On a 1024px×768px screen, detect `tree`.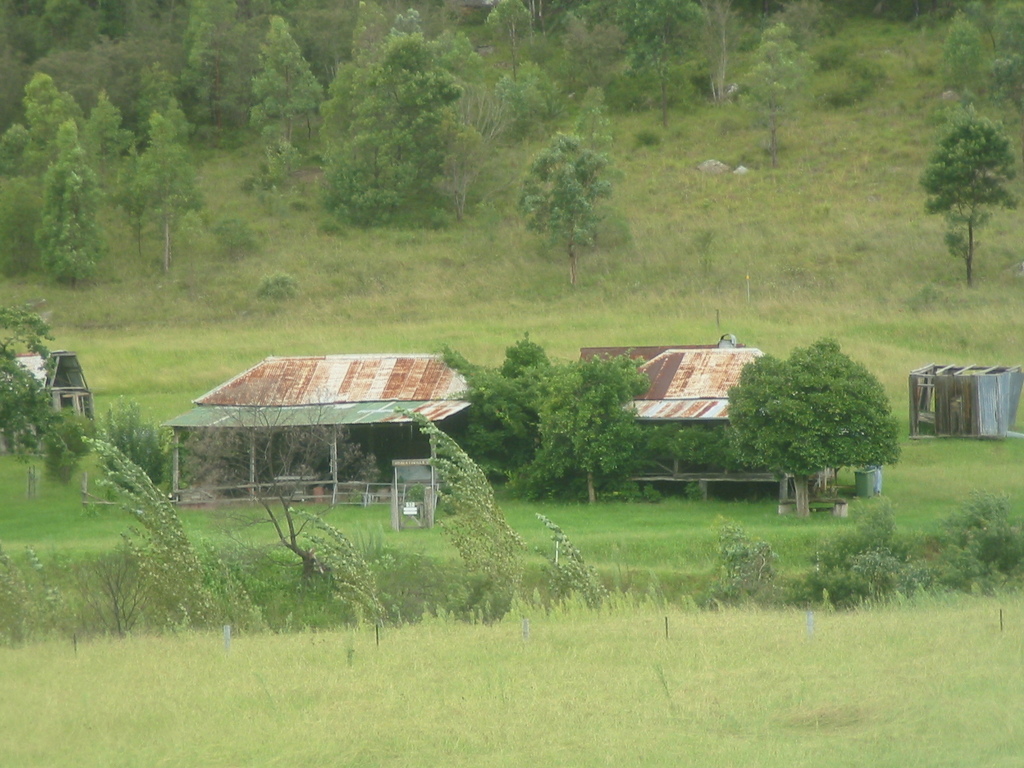
(left=625, top=419, right=773, bottom=488).
